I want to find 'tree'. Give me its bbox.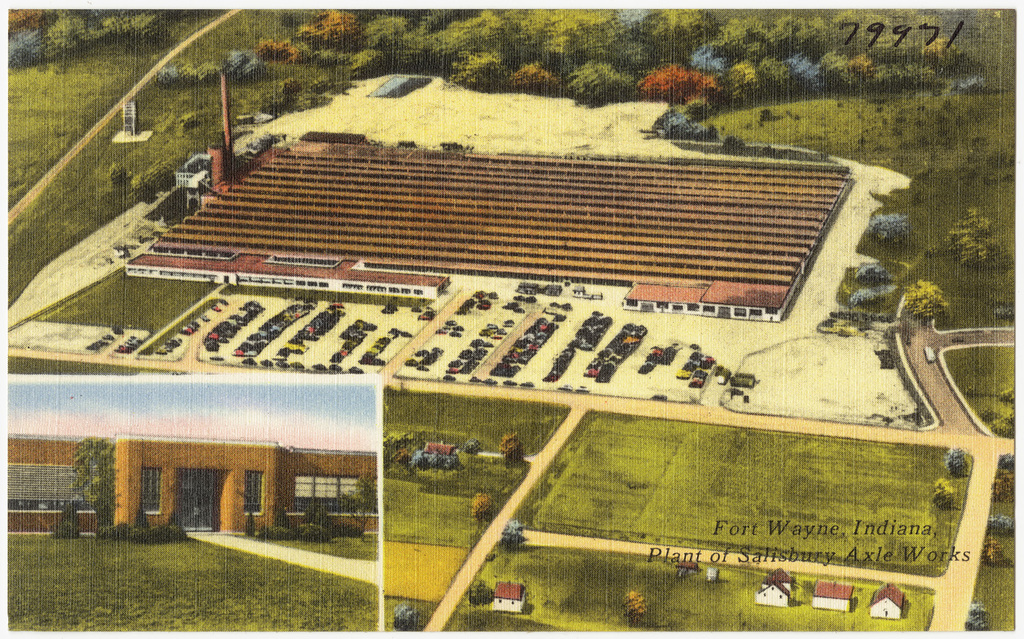
x1=999 y1=455 x2=1019 y2=474.
